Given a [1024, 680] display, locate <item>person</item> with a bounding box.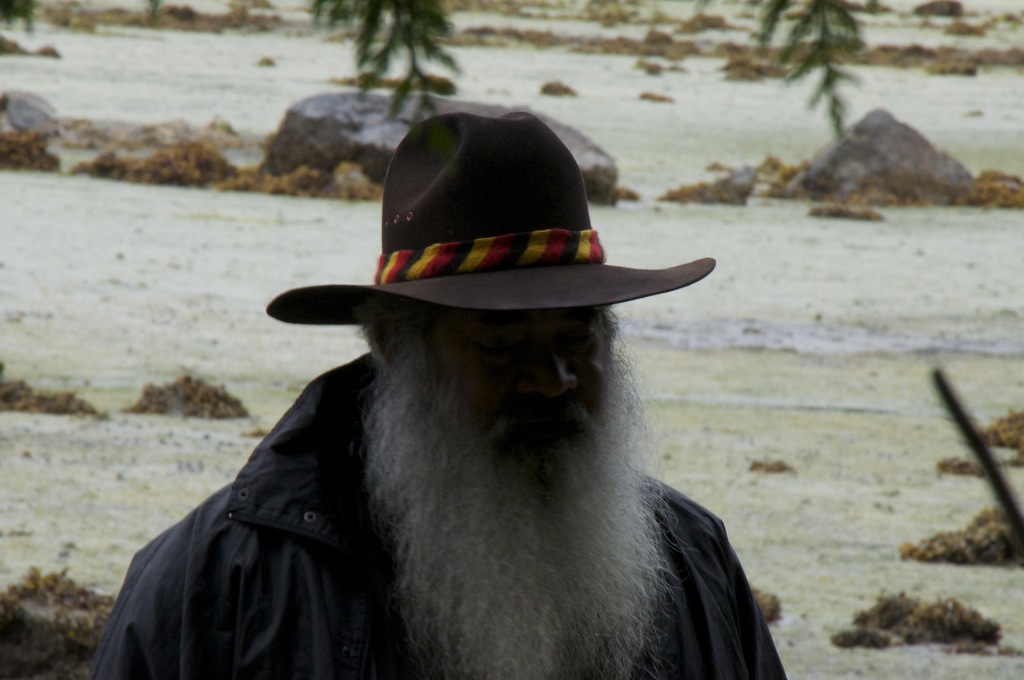
Located: x1=87 y1=114 x2=792 y2=679.
